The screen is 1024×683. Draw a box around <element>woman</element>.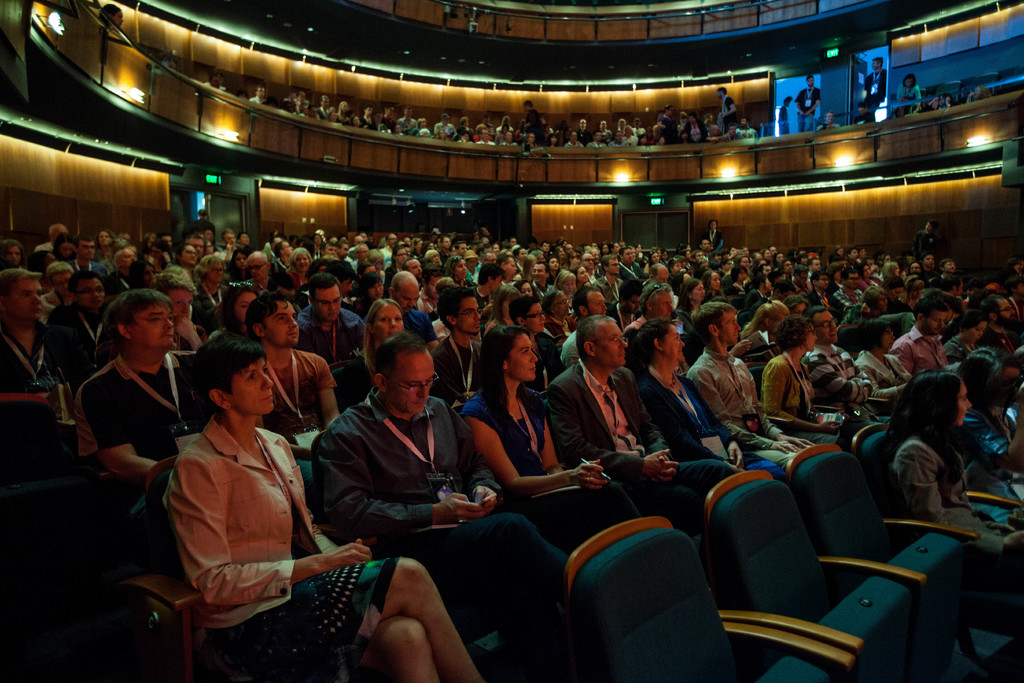
875:261:901:279.
